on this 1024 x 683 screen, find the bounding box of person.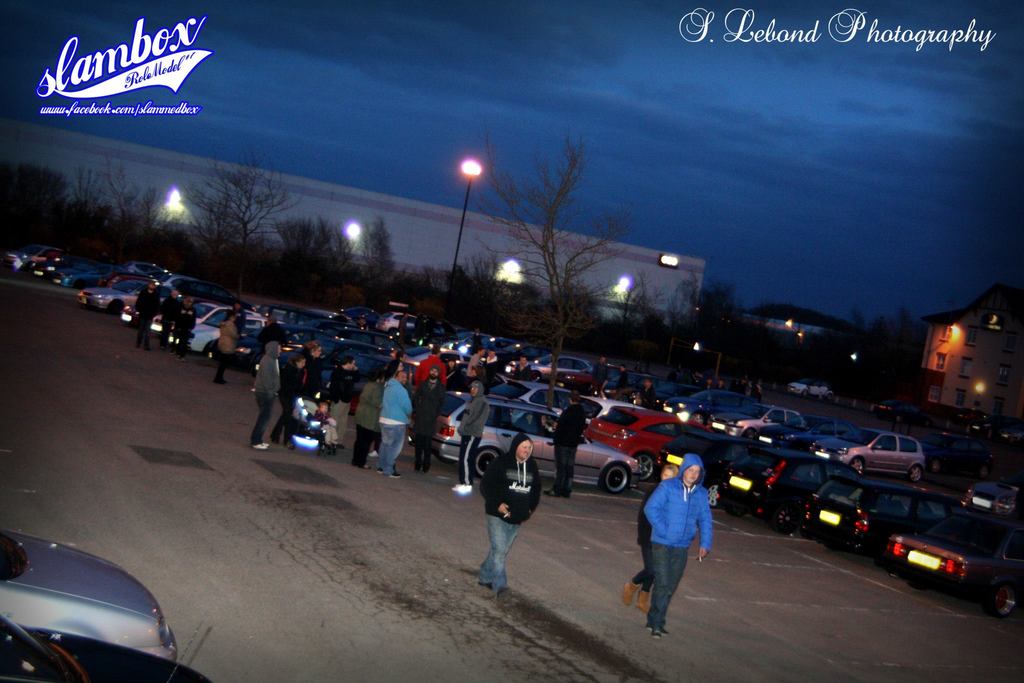
Bounding box: 356:362:388:470.
